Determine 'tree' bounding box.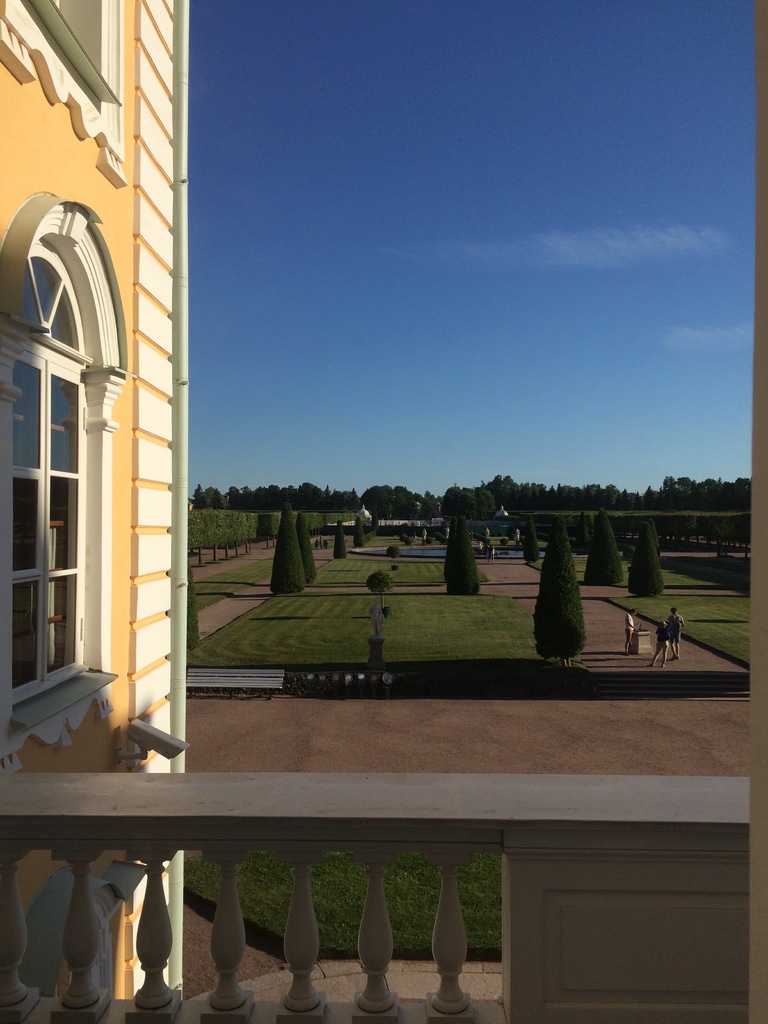
Determined: [x1=627, y1=514, x2=667, y2=594].
